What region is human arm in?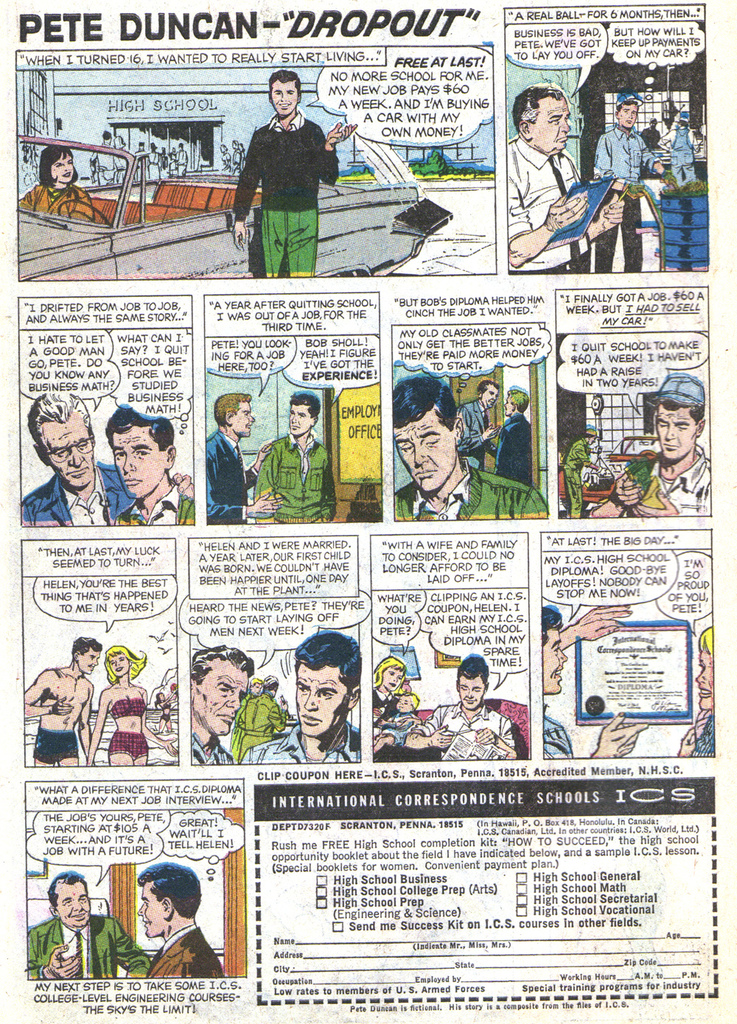
<bbox>587, 707, 654, 761</bbox>.
